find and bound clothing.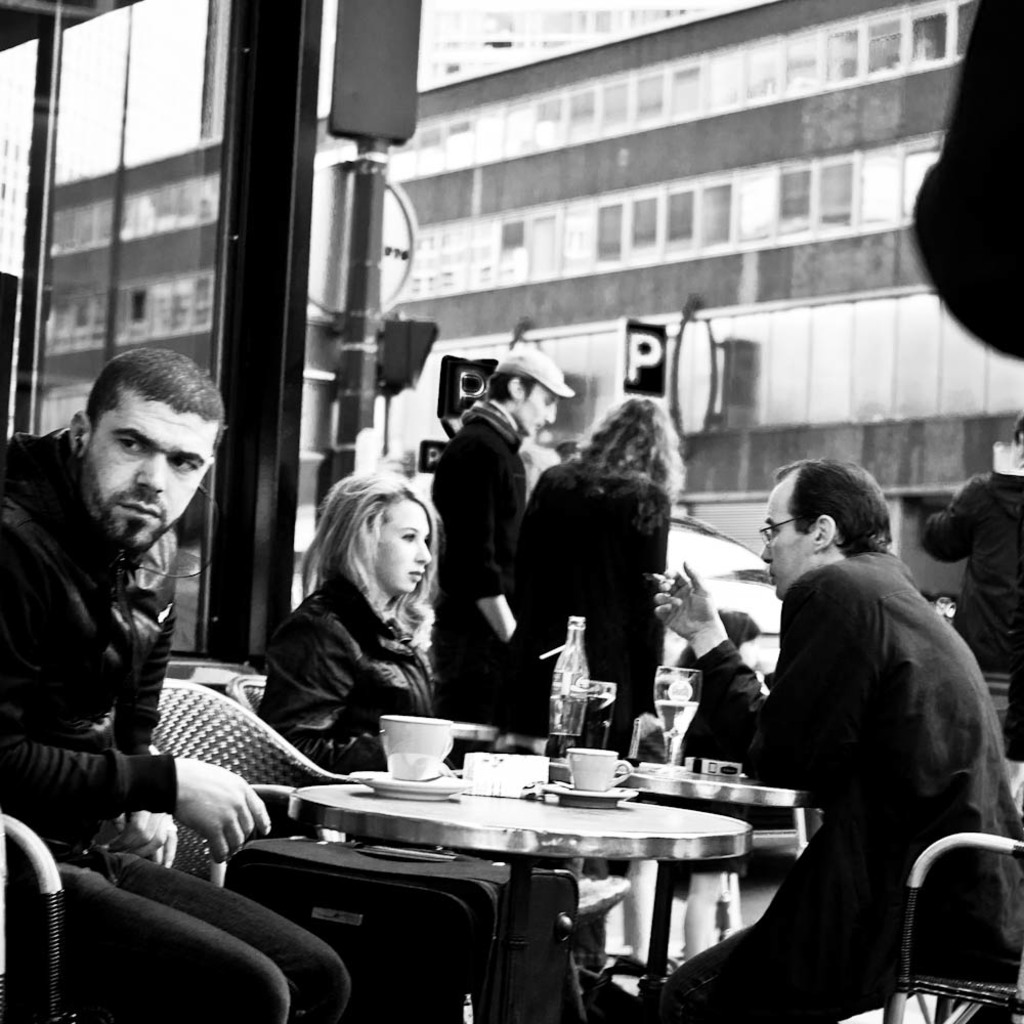
Bound: x1=285, y1=558, x2=509, y2=1023.
